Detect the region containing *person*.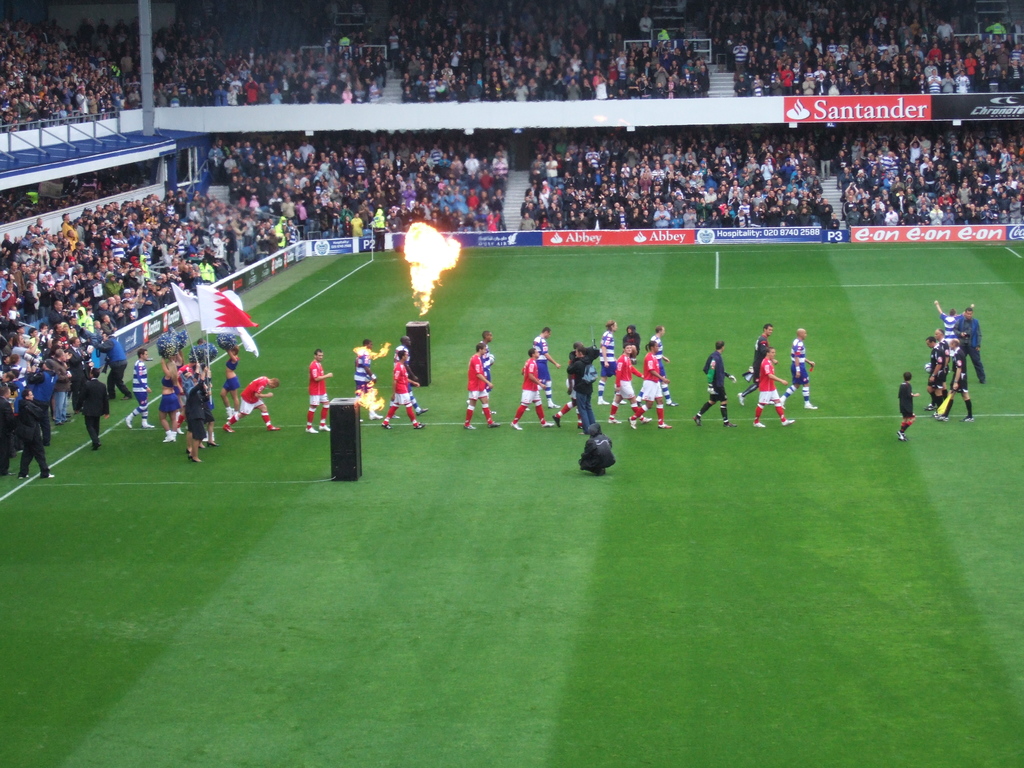
bbox(508, 344, 560, 425).
